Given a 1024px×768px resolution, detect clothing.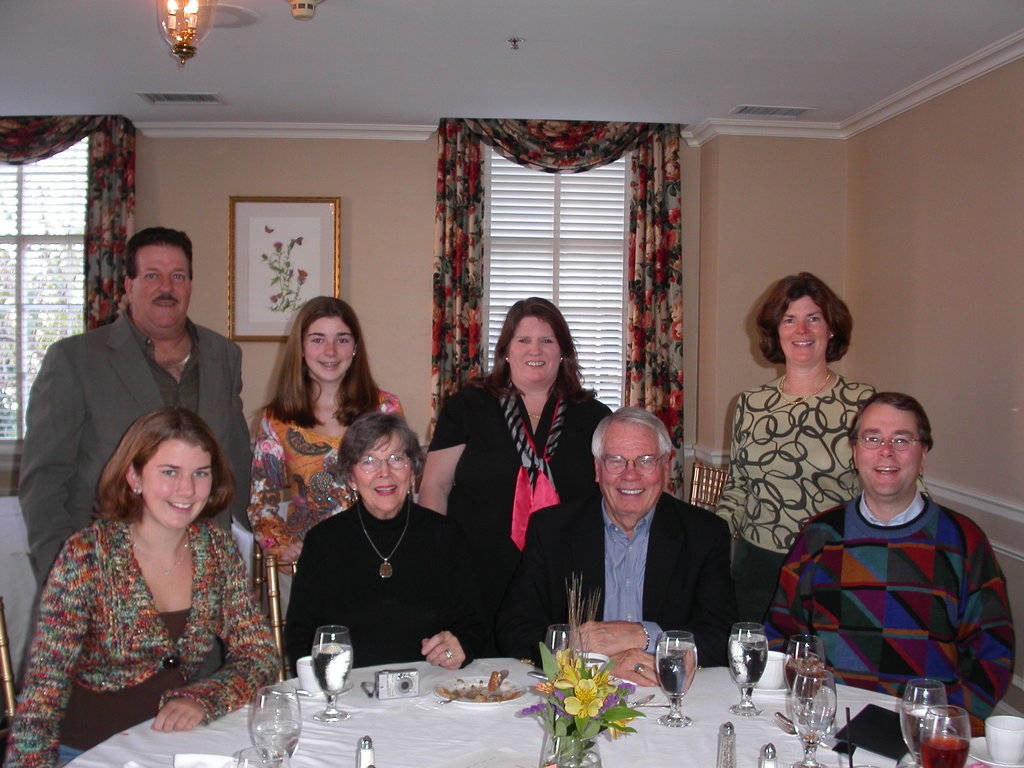
(left=424, top=367, right=613, bottom=656).
